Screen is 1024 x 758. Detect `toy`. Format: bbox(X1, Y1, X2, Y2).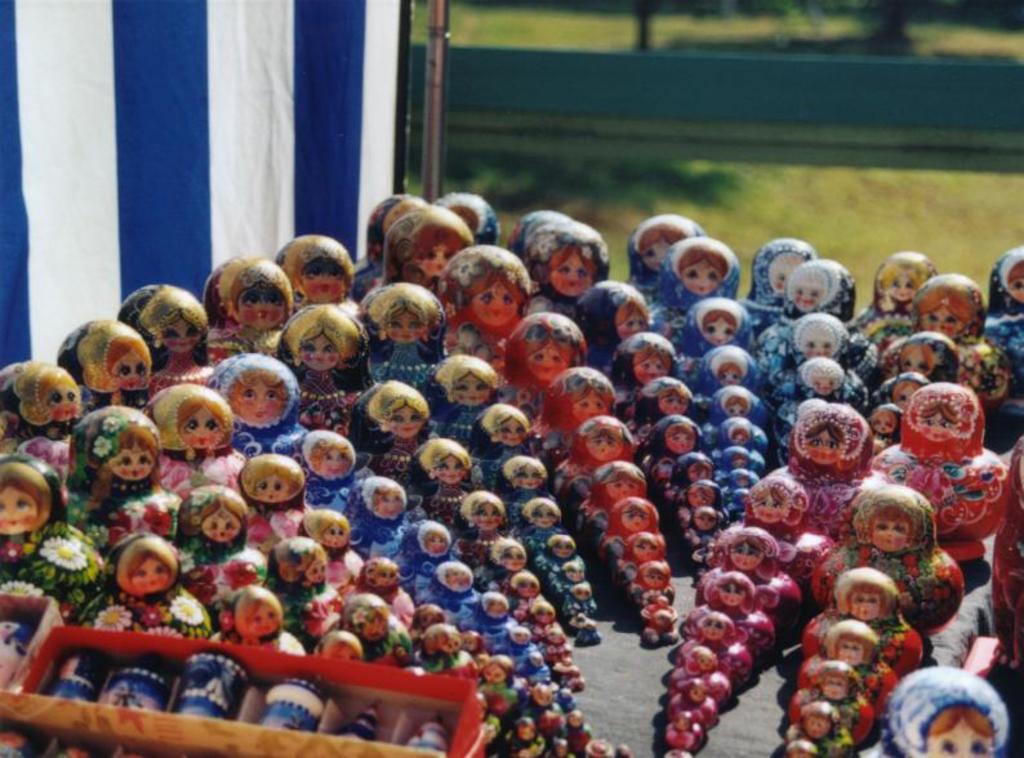
bbox(206, 351, 303, 458).
